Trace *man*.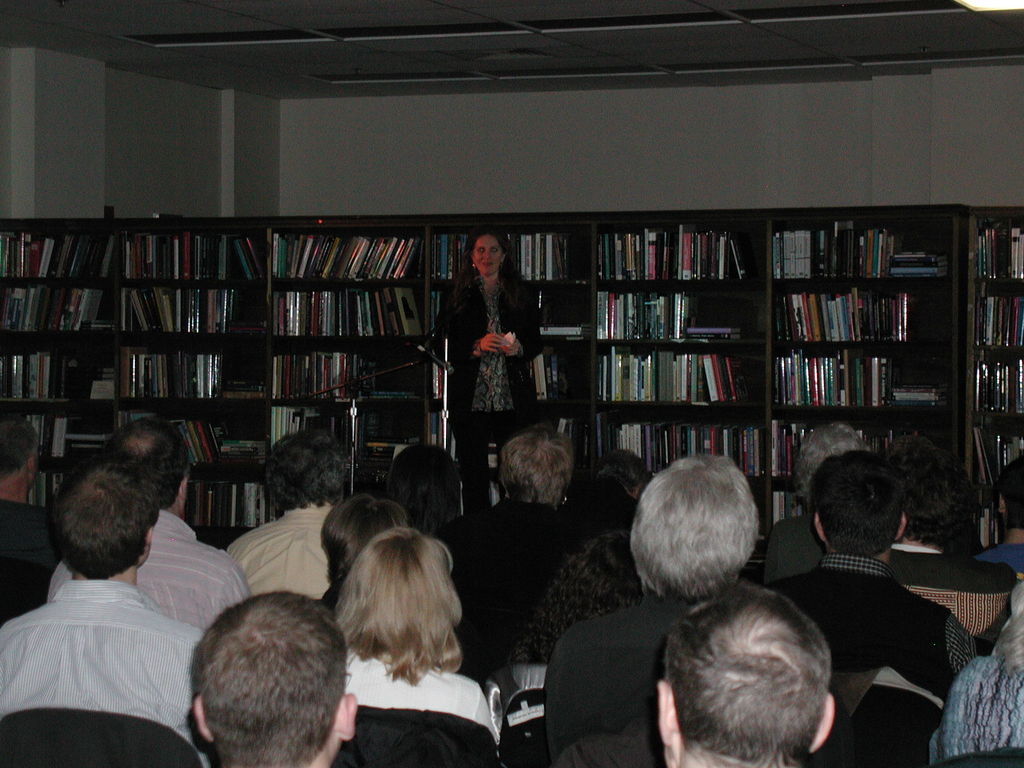
Traced to (226,431,344,602).
